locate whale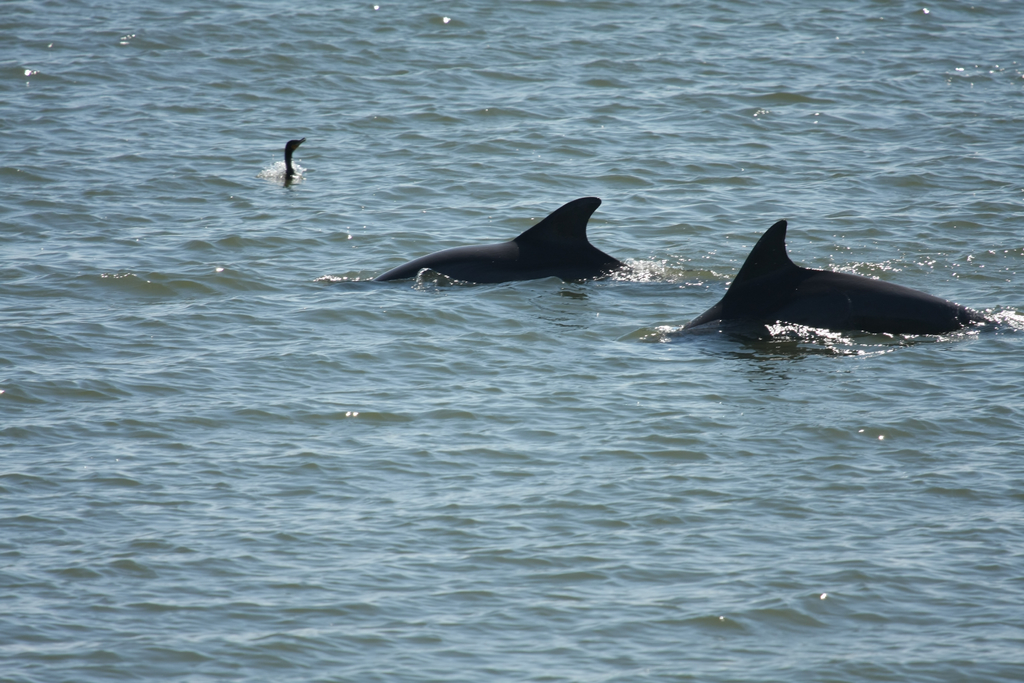
locate(330, 194, 628, 295)
